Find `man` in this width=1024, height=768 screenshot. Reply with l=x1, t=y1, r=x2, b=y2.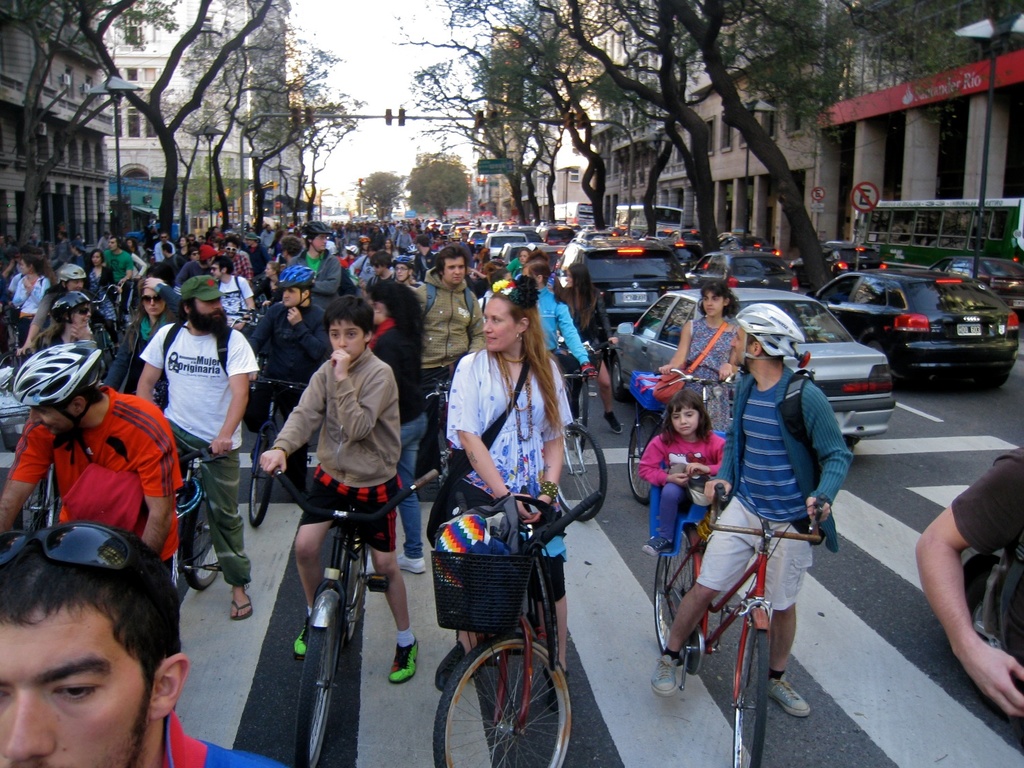
l=209, t=256, r=256, b=328.
